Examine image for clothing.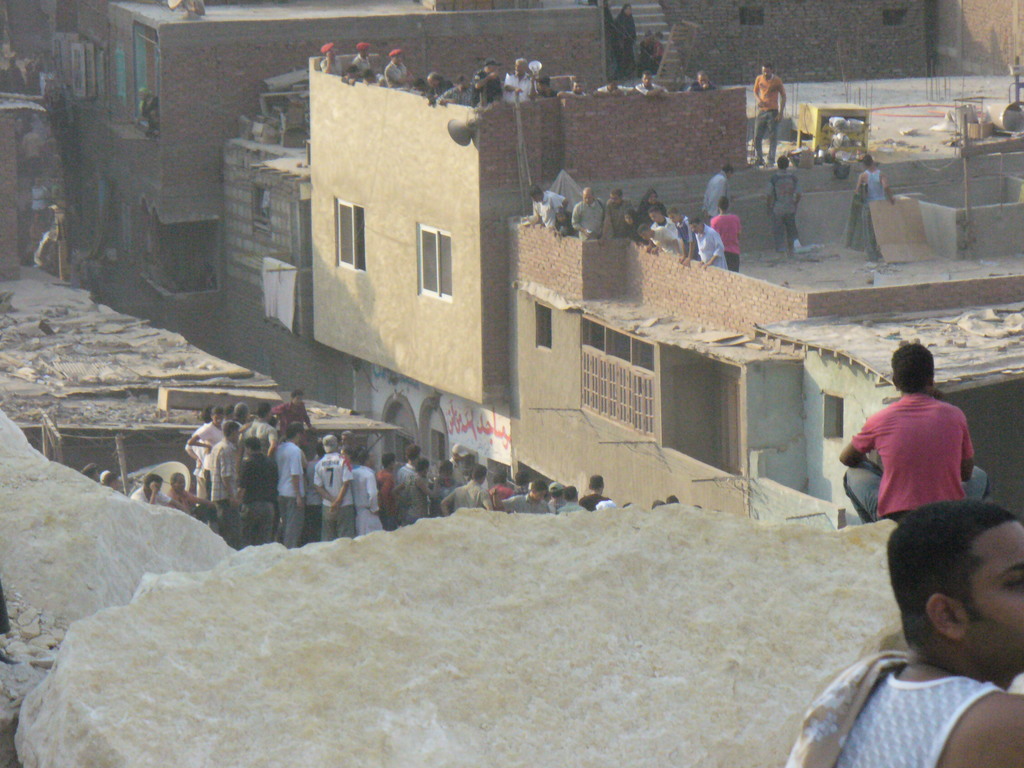
Examination result: <box>318,55,344,77</box>.
